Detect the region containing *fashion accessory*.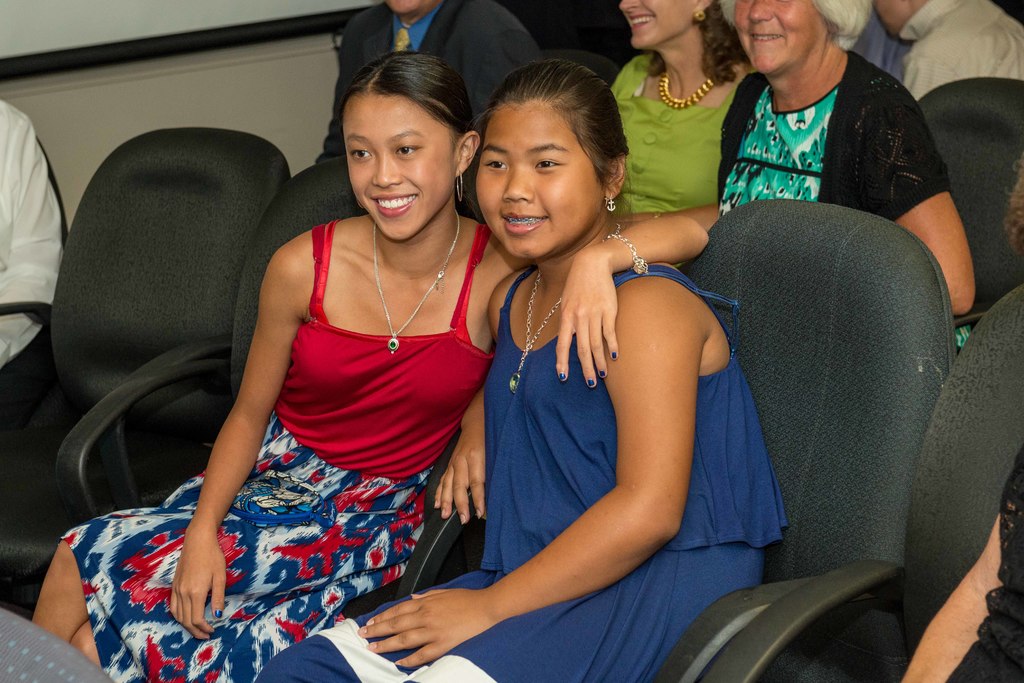
crop(506, 269, 563, 398).
